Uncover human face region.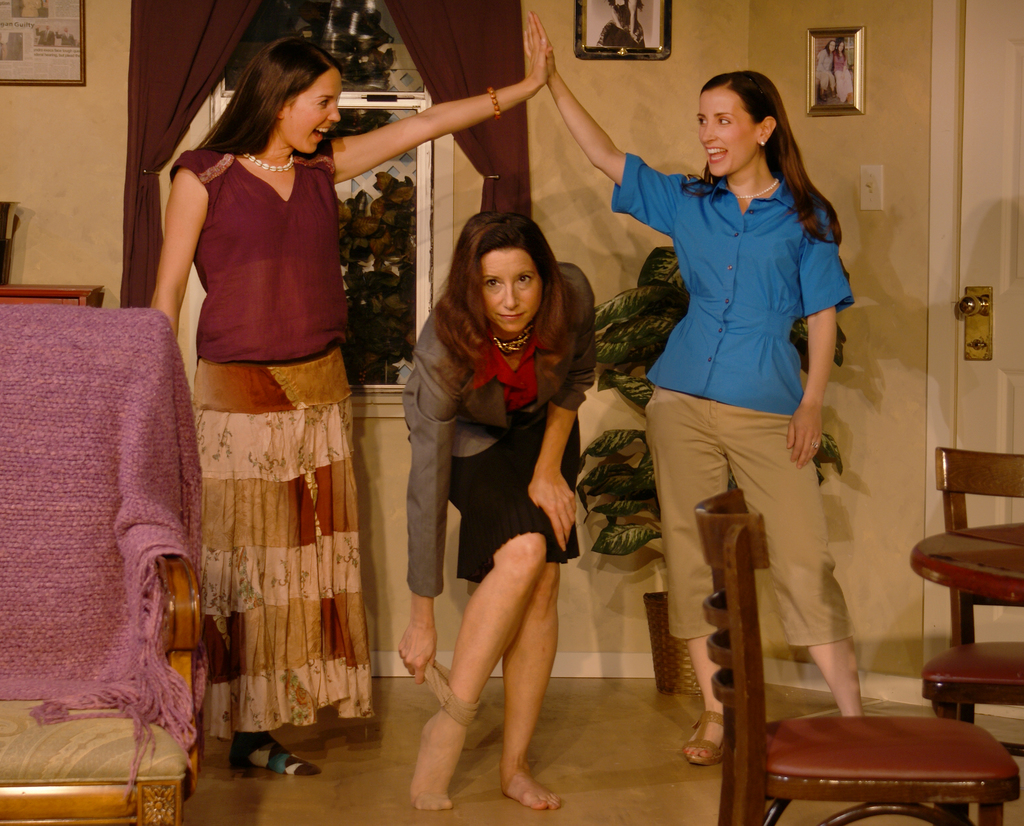
Uncovered: left=277, top=63, right=342, bottom=154.
